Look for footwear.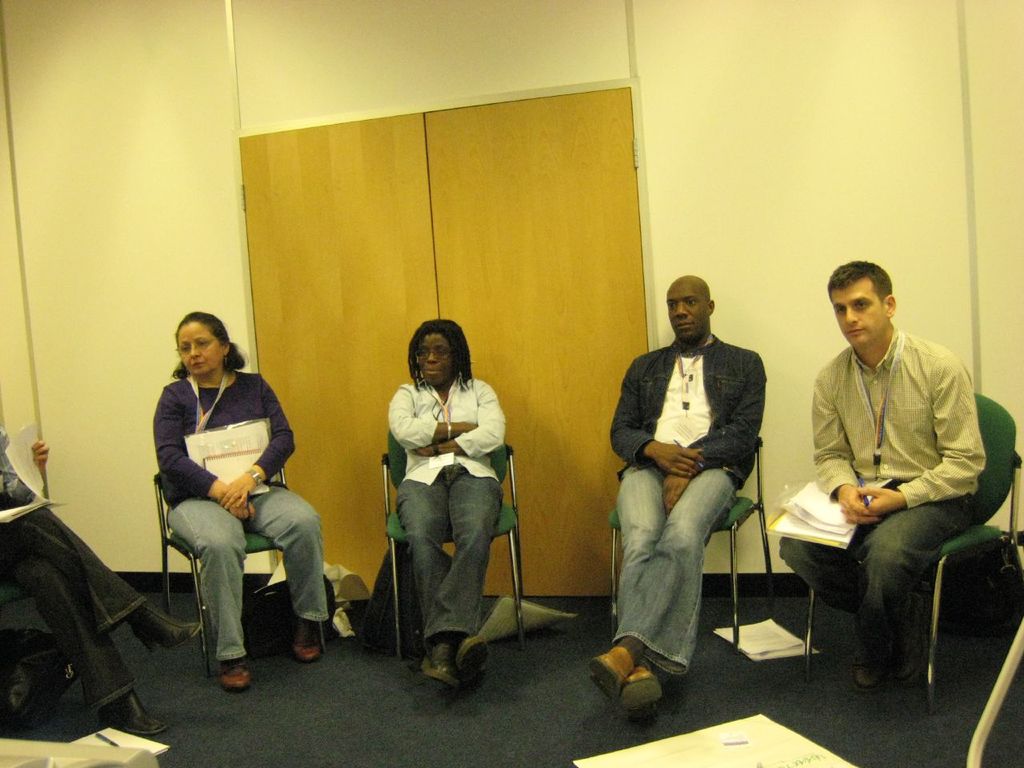
Found: (x1=854, y1=630, x2=883, y2=691).
